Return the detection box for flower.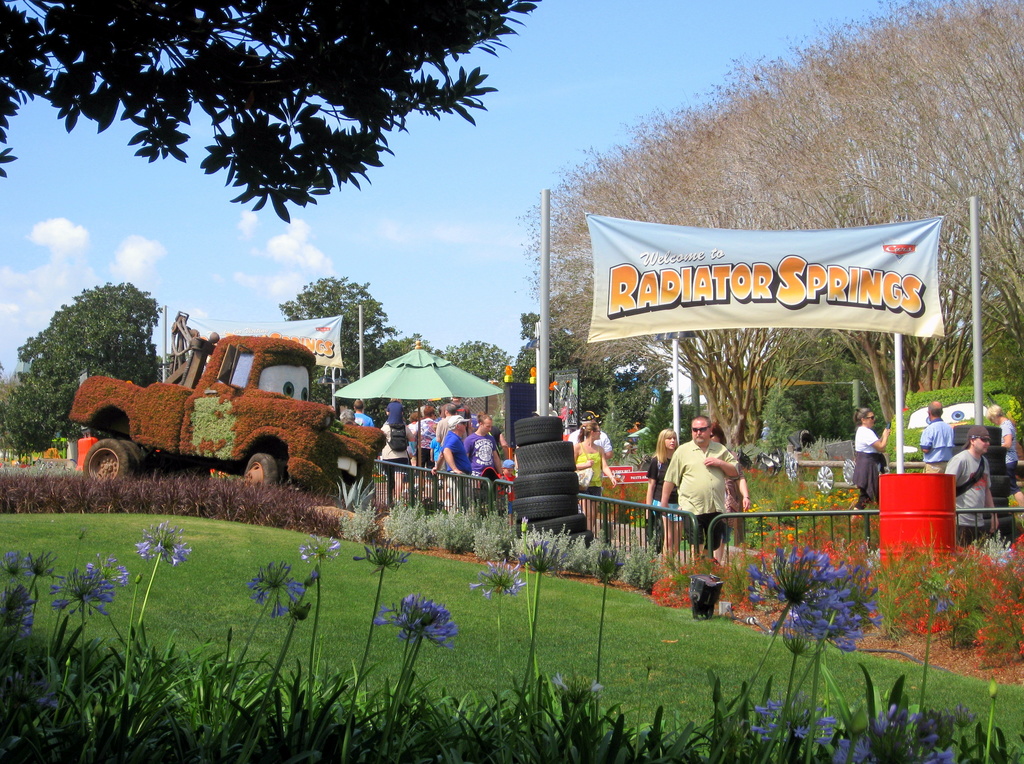
box=[250, 558, 302, 615].
